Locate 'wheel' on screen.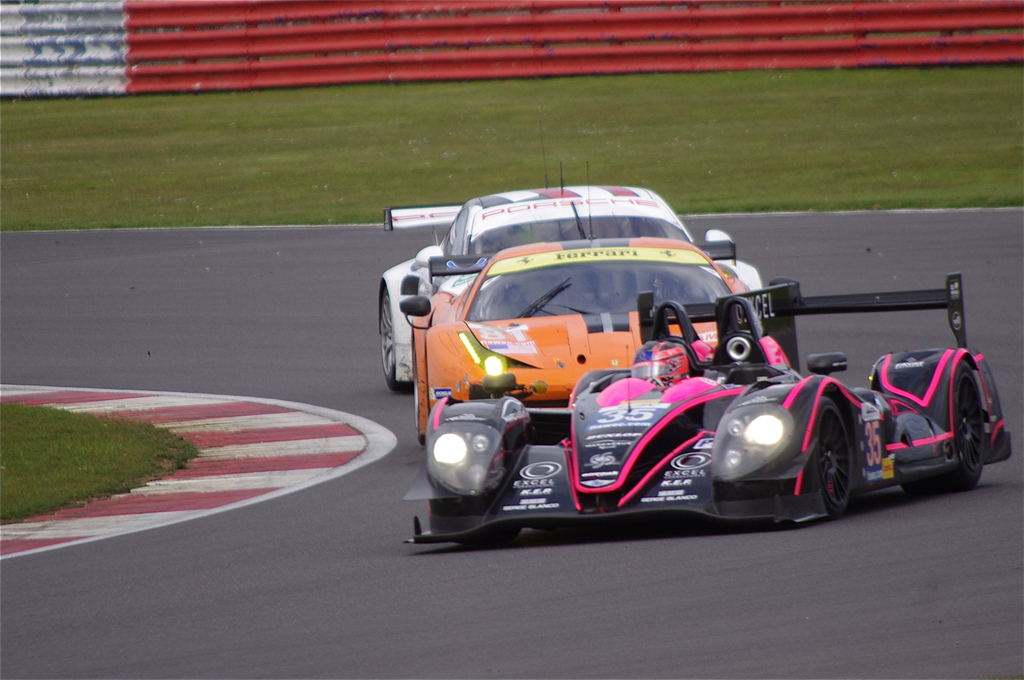
On screen at (821, 395, 856, 516).
